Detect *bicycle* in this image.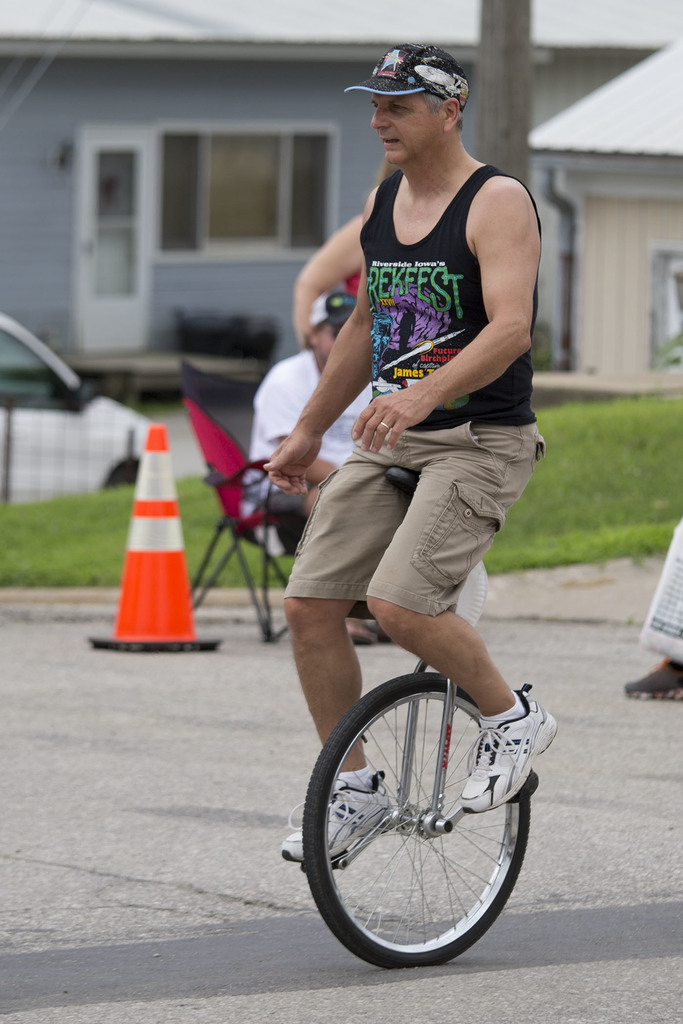
Detection: x1=273 y1=376 x2=533 y2=965.
